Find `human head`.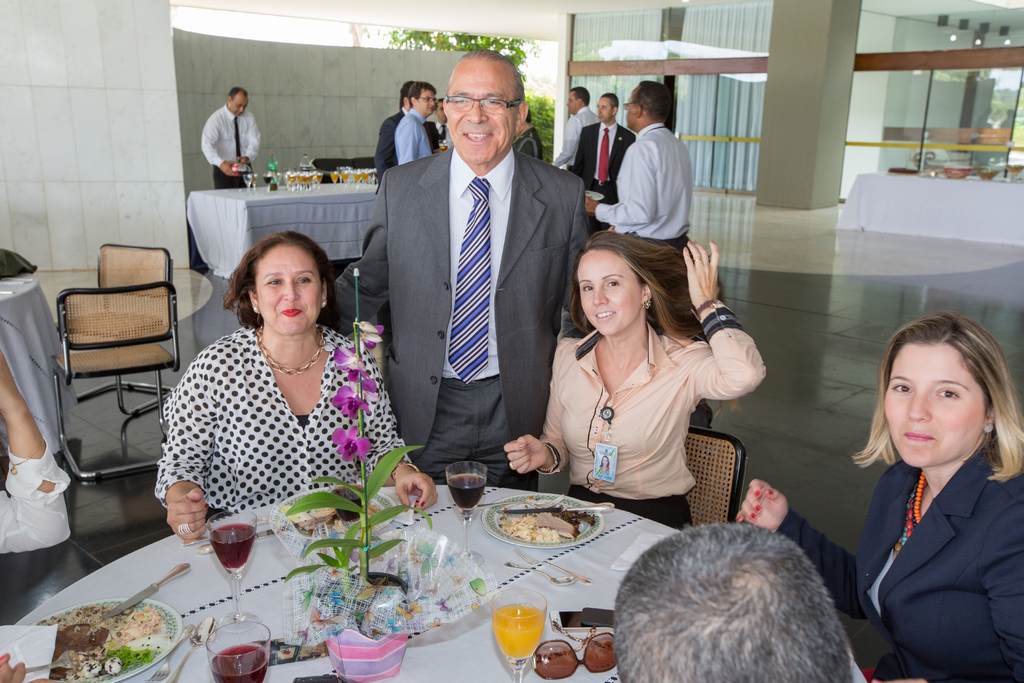
(left=610, top=522, right=855, bottom=682).
